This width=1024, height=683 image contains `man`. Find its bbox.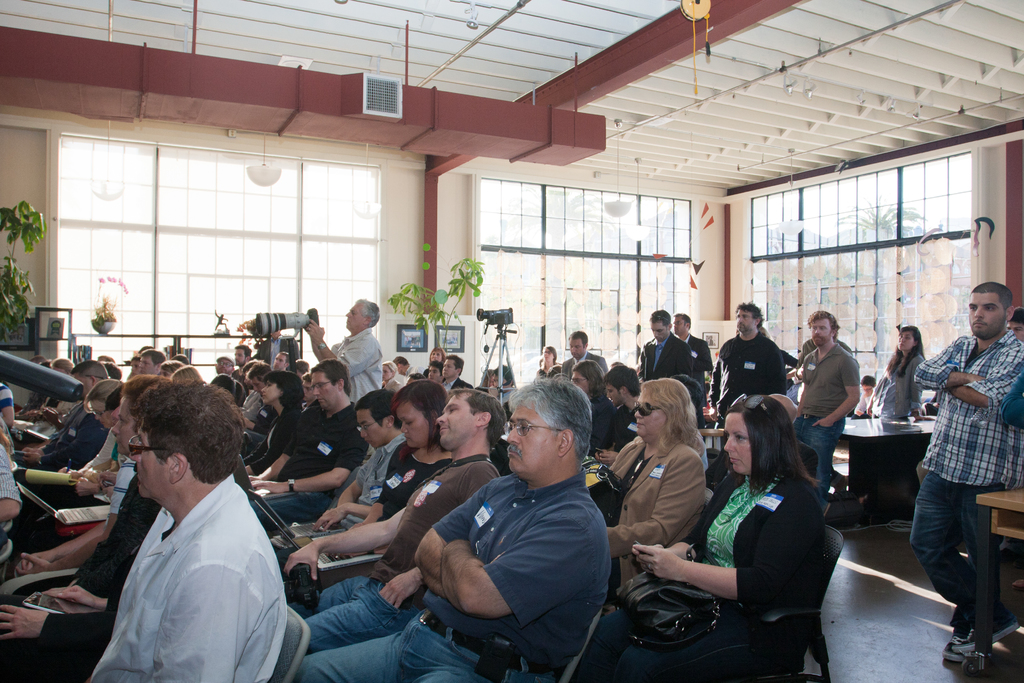
<box>202,349,239,397</box>.
